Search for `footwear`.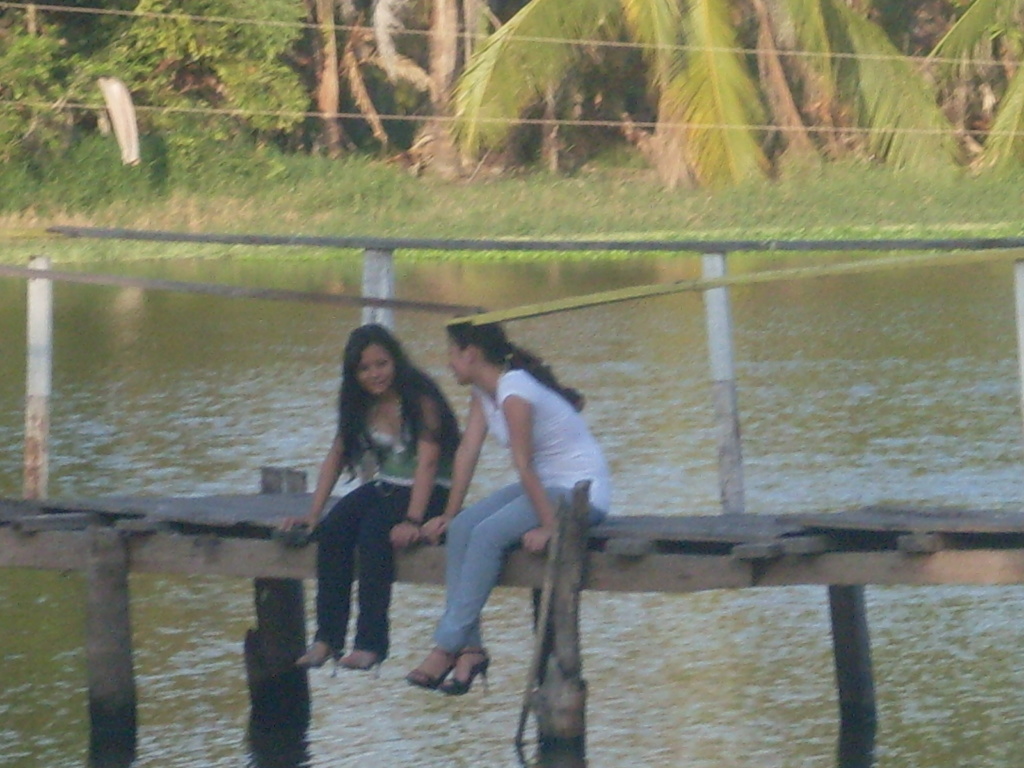
Found at (438,647,493,698).
